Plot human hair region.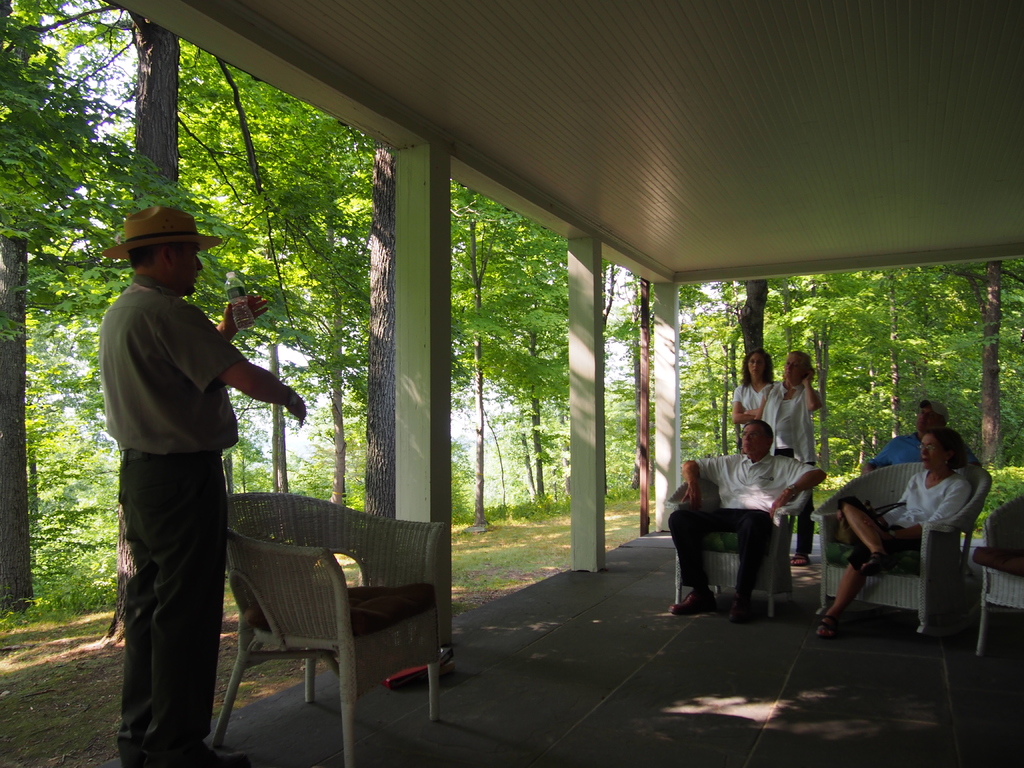
Plotted at <region>920, 426, 968, 476</region>.
